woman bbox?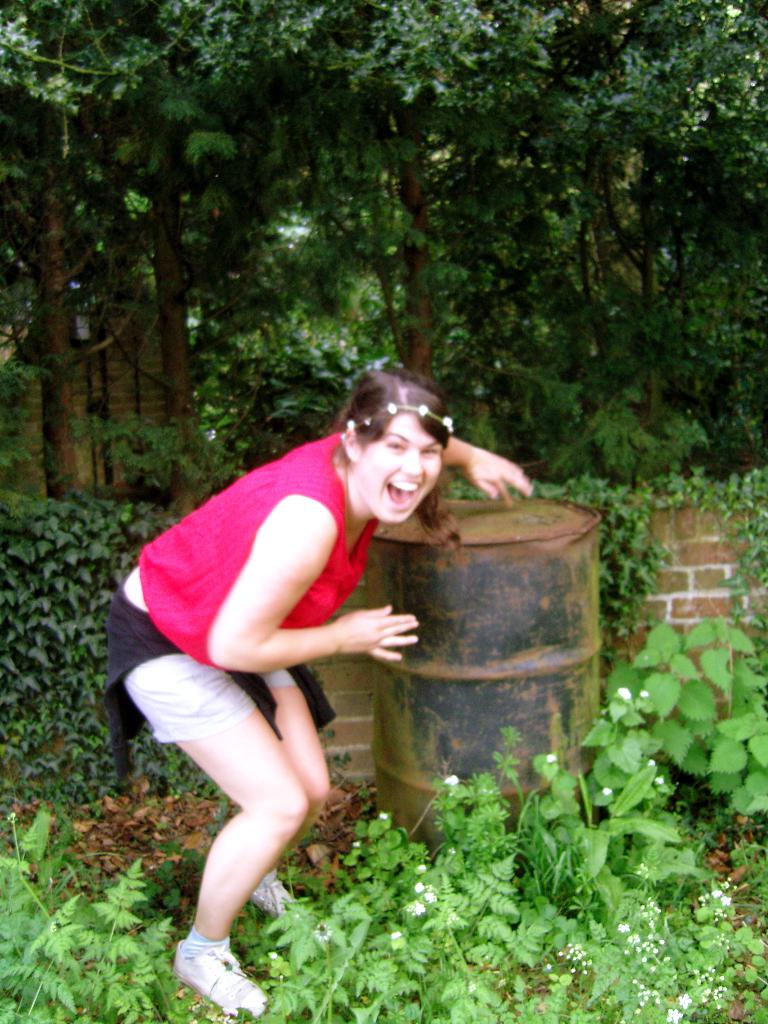
bbox=(90, 335, 536, 1018)
